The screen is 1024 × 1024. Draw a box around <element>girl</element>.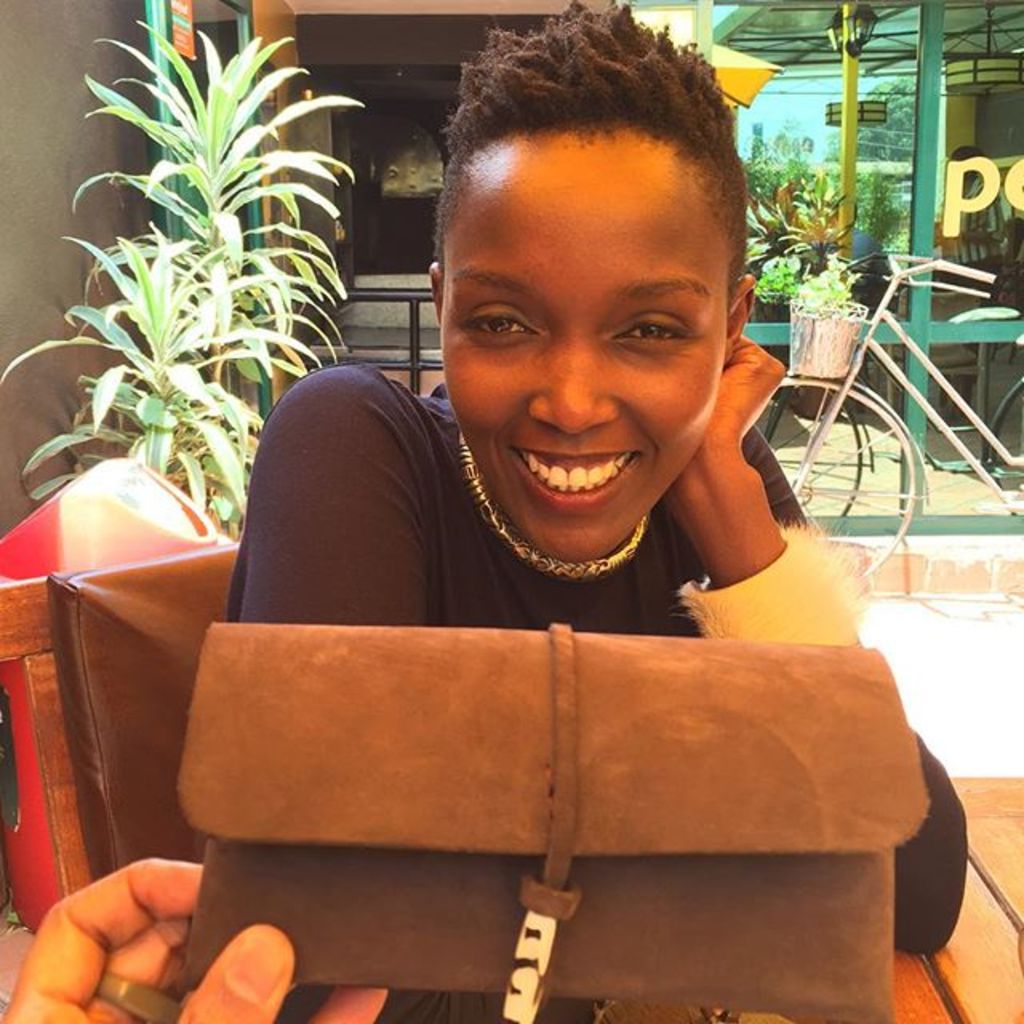
l=227, t=21, r=986, b=1006.
